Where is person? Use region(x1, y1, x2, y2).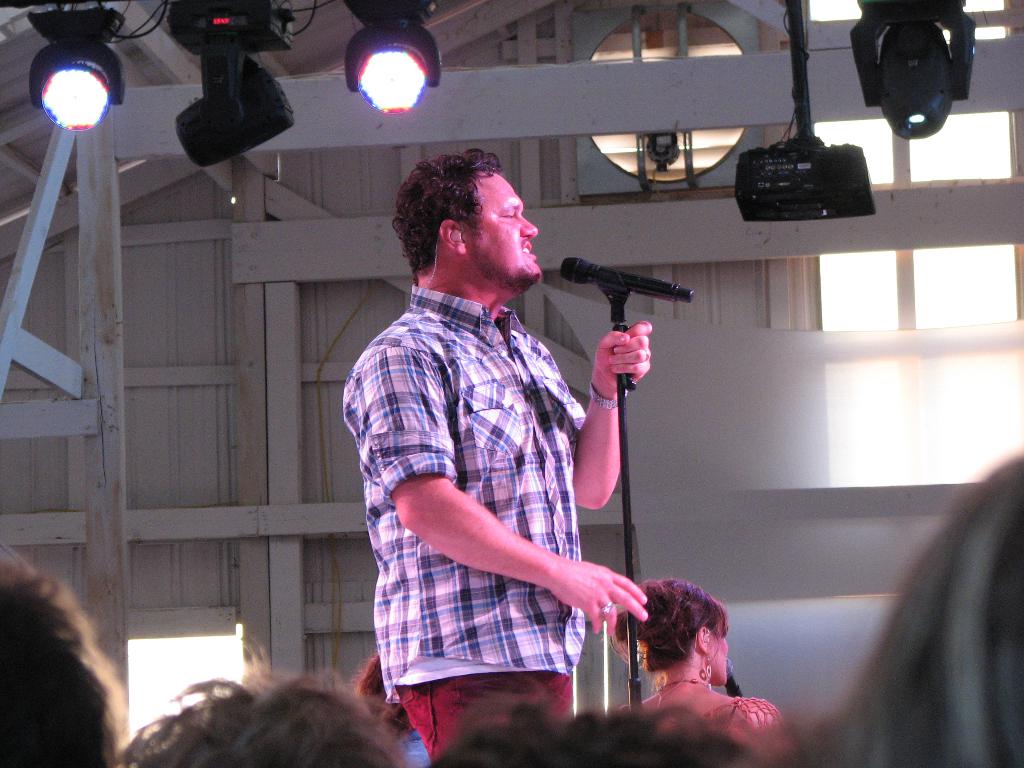
region(0, 548, 123, 767).
